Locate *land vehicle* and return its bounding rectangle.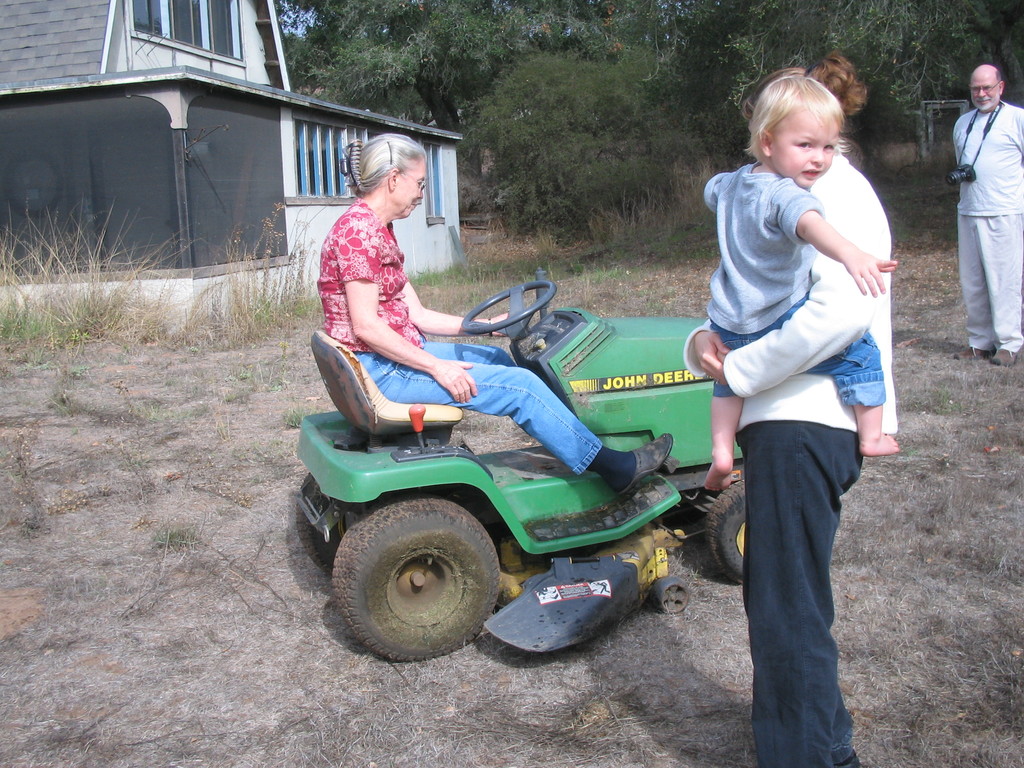
<box>275,287,717,666</box>.
